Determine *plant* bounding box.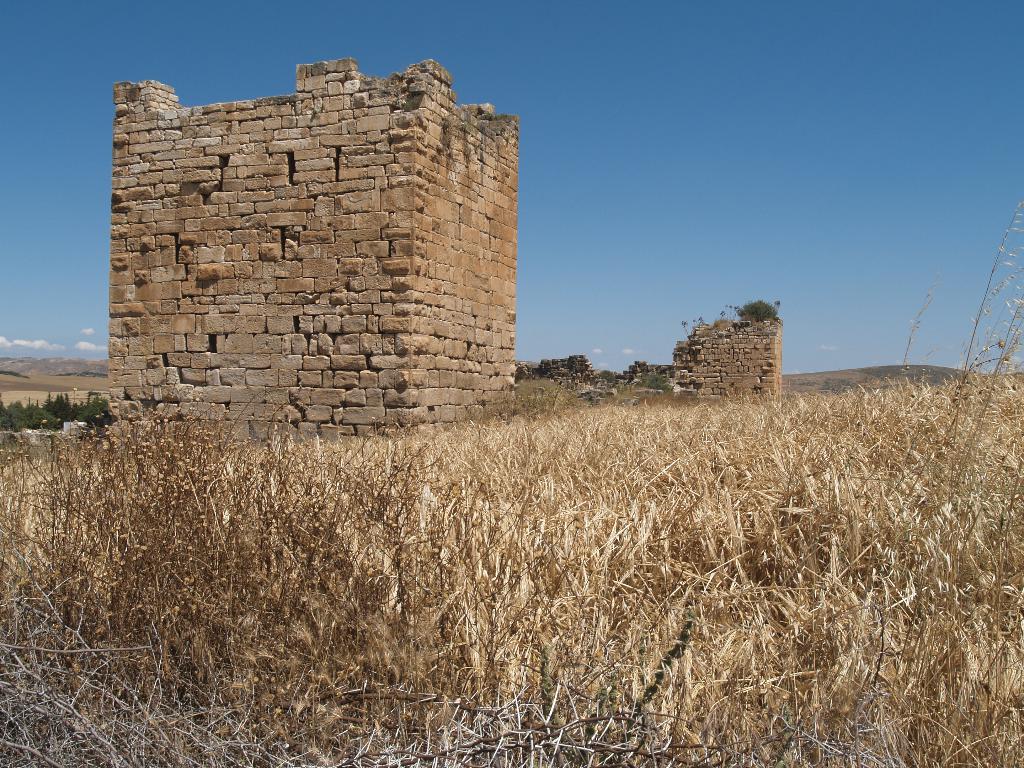
Determined: [x1=34, y1=383, x2=70, y2=420].
